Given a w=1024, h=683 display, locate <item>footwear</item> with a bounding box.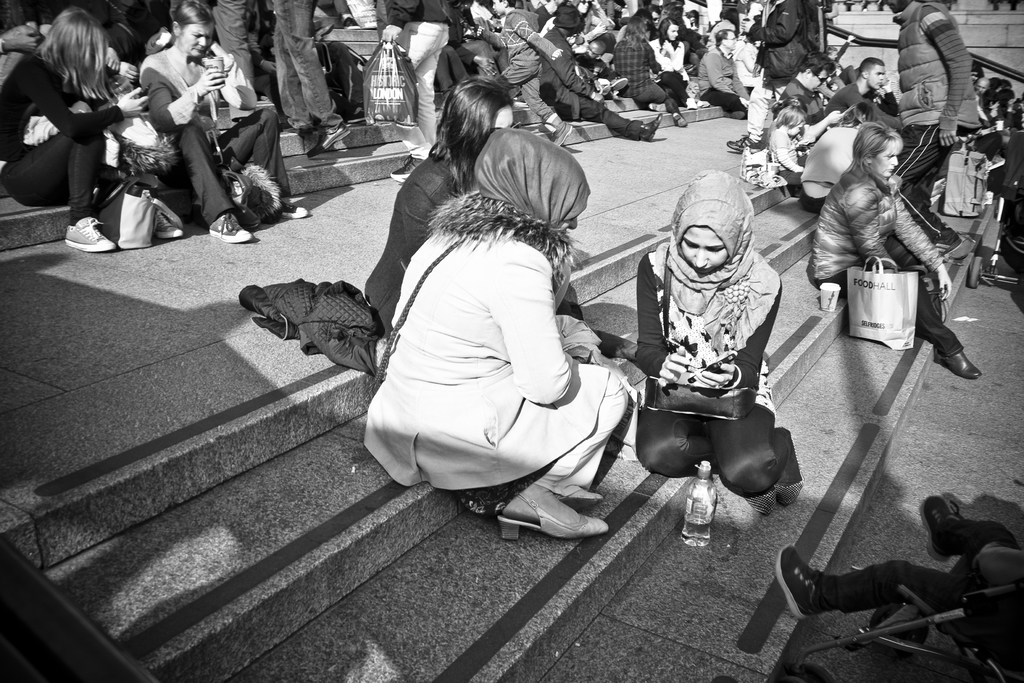
Located: rect(724, 133, 767, 152).
